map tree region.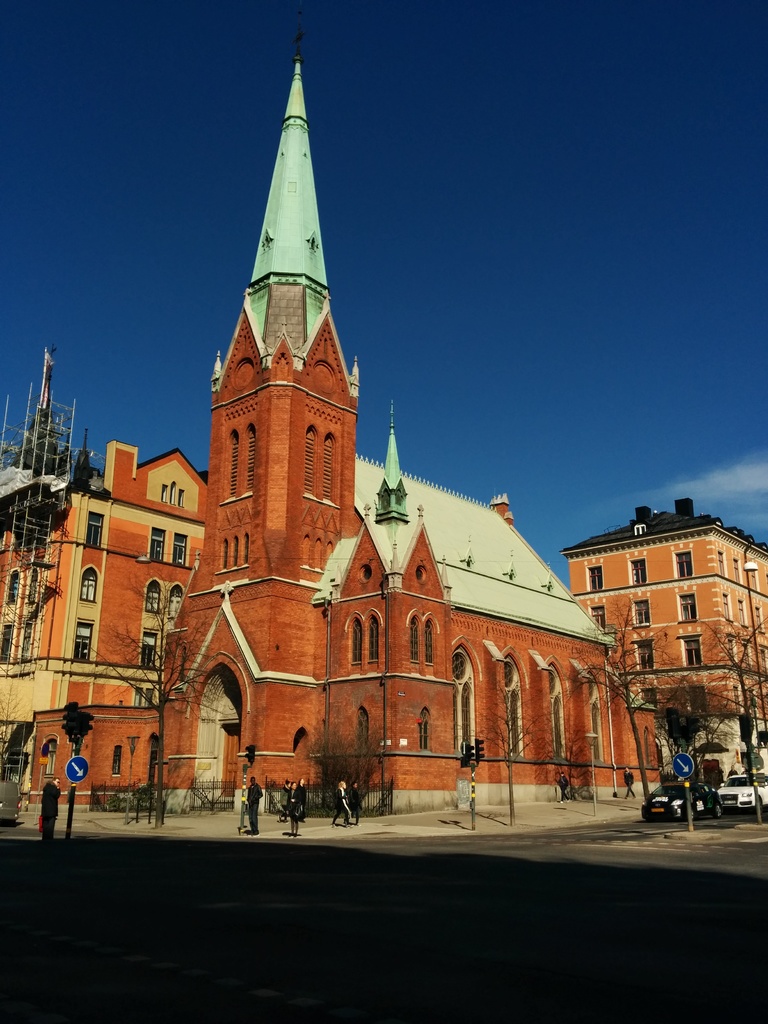
Mapped to [x1=0, y1=678, x2=30, y2=764].
